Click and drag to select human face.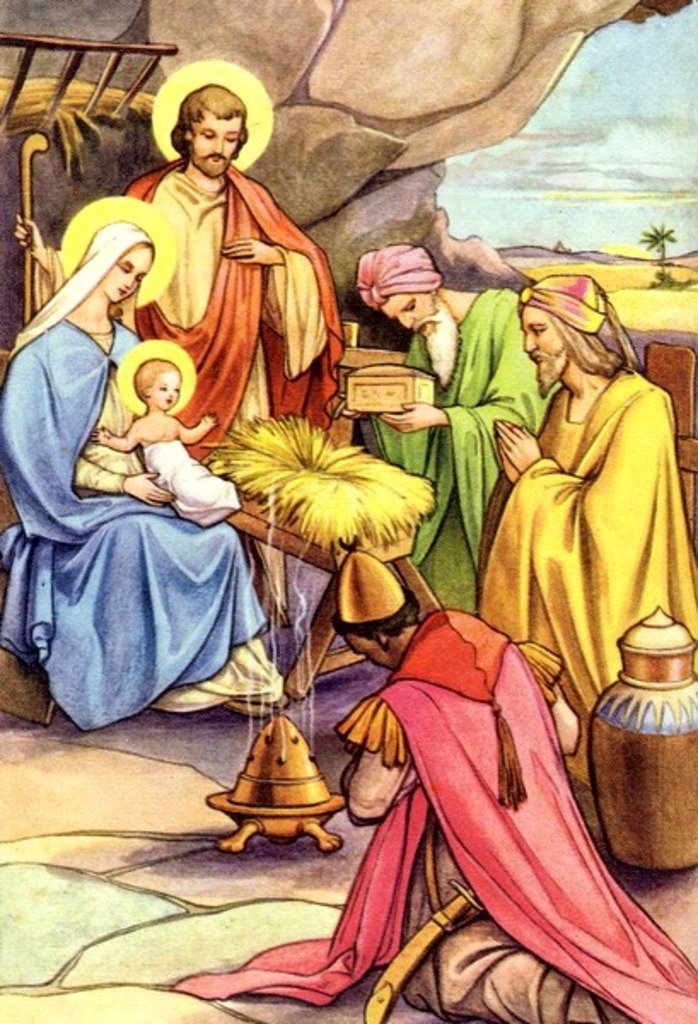
Selection: [x1=191, y1=116, x2=232, y2=177].
